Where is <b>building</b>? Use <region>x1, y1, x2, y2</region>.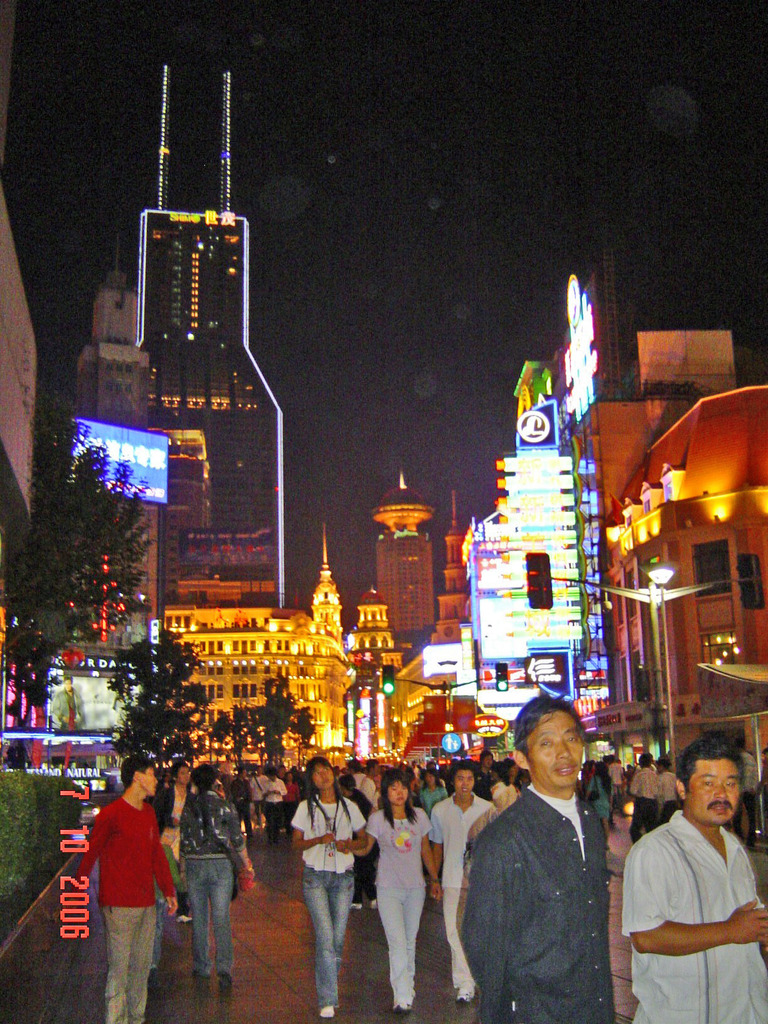
<region>163, 514, 356, 767</region>.
